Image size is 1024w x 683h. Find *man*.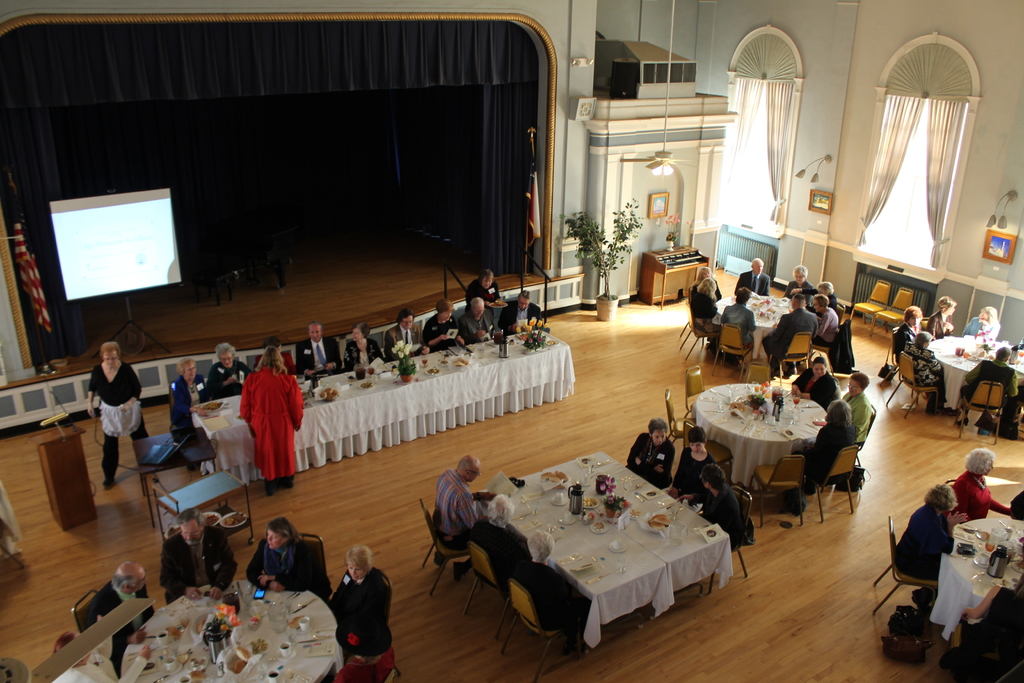
{"left": 385, "top": 309, "right": 424, "bottom": 359}.
